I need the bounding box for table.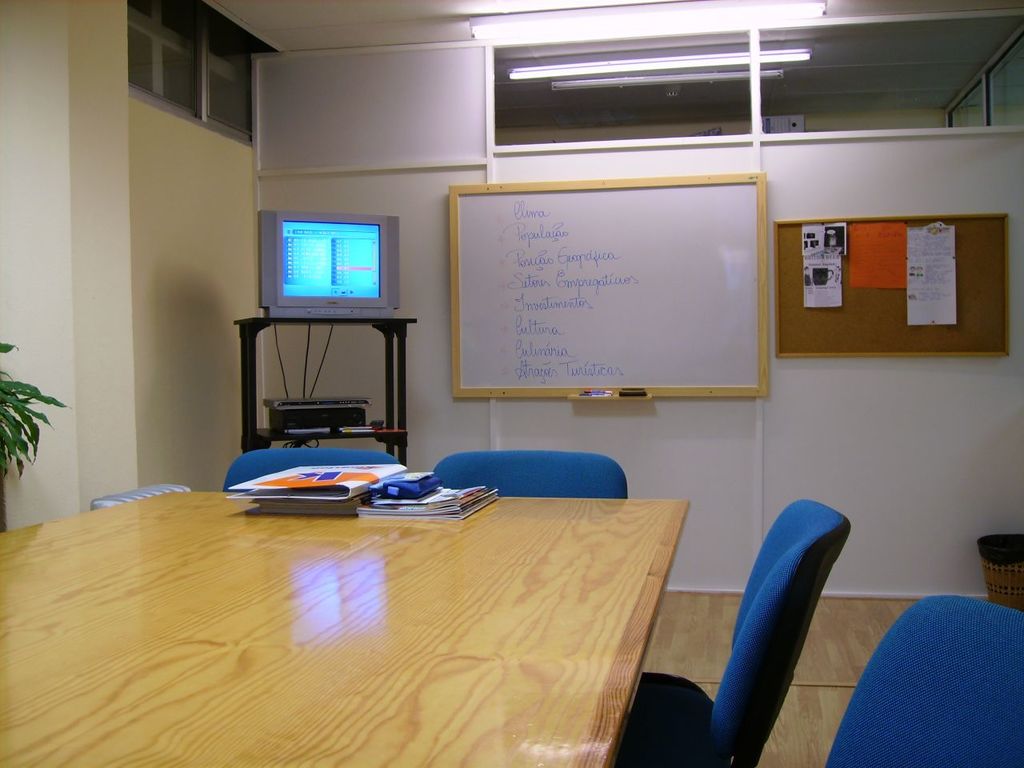
Here it is: rect(0, 485, 686, 767).
